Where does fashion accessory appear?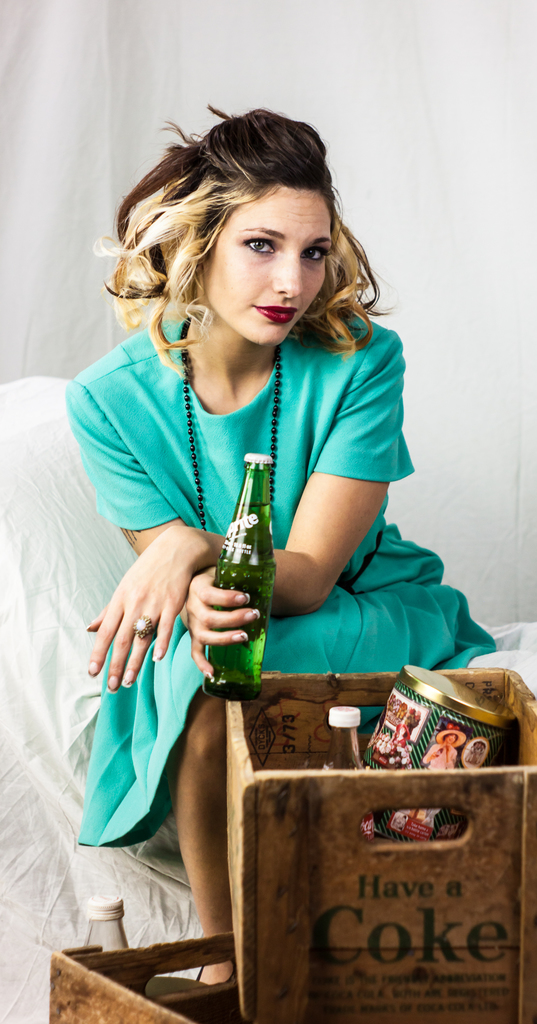
Appears at [x1=182, y1=319, x2=284, y2=527].
